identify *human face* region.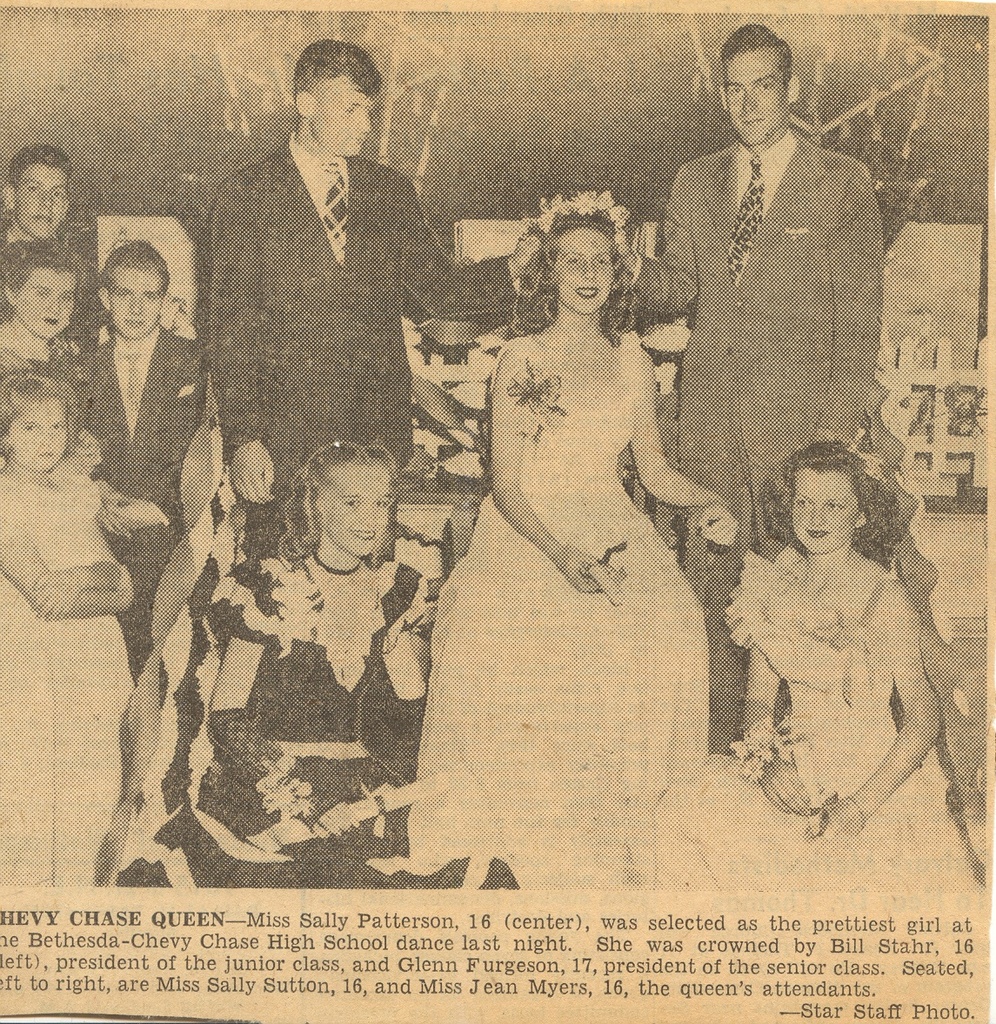
Region: [314, 465, 391, 555].
